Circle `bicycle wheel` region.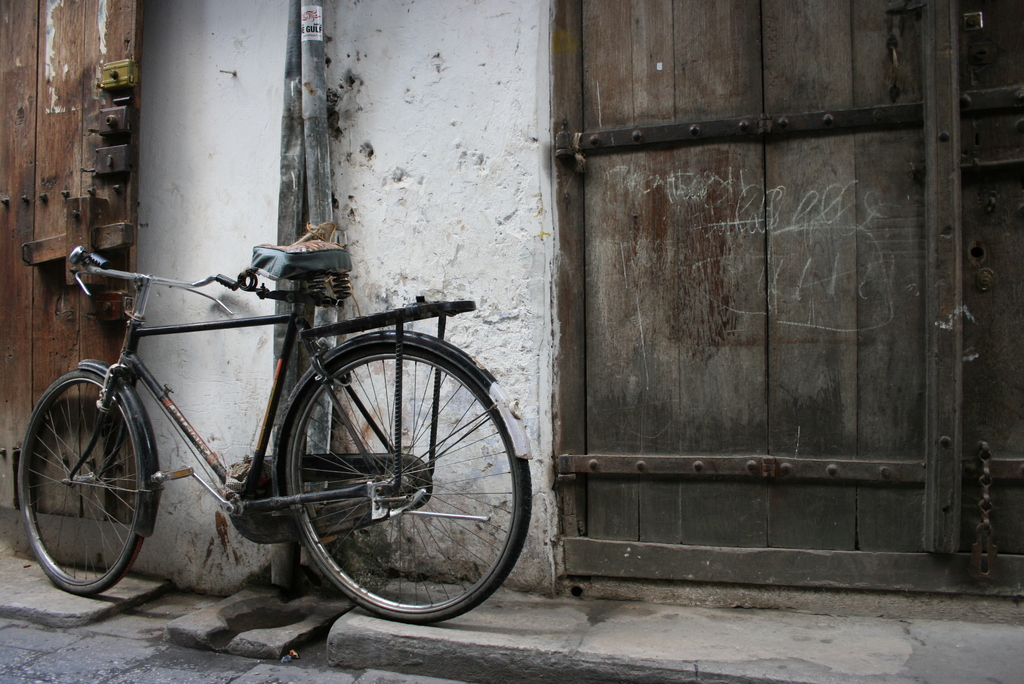
Region: (17, 366, 149, 598).
